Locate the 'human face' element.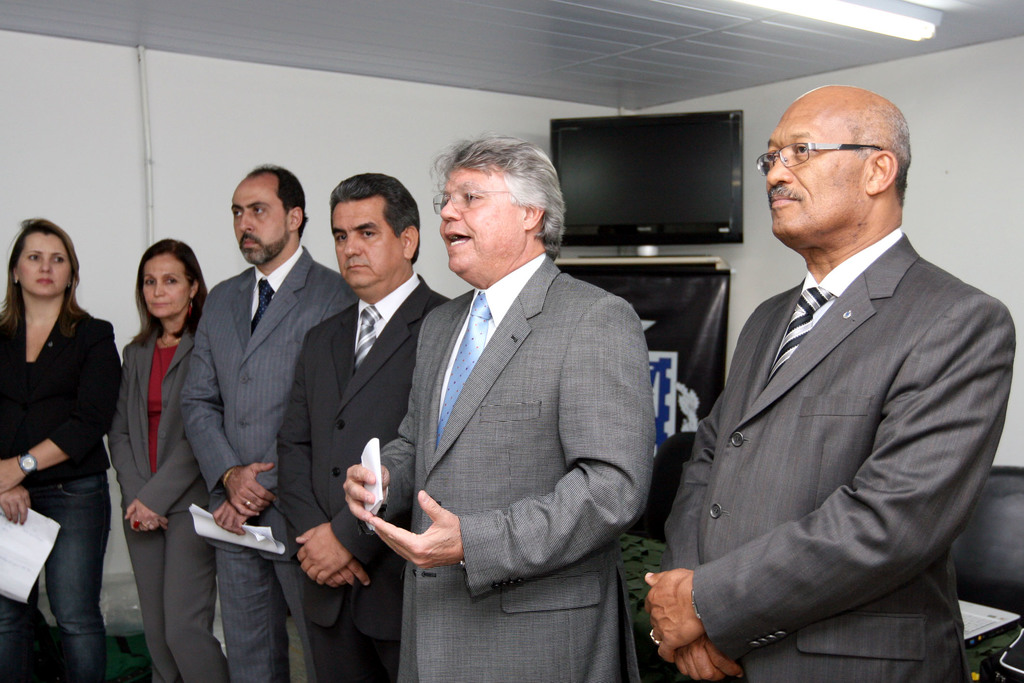
Element bbox: l=767, t=110, r=856, b=243.
